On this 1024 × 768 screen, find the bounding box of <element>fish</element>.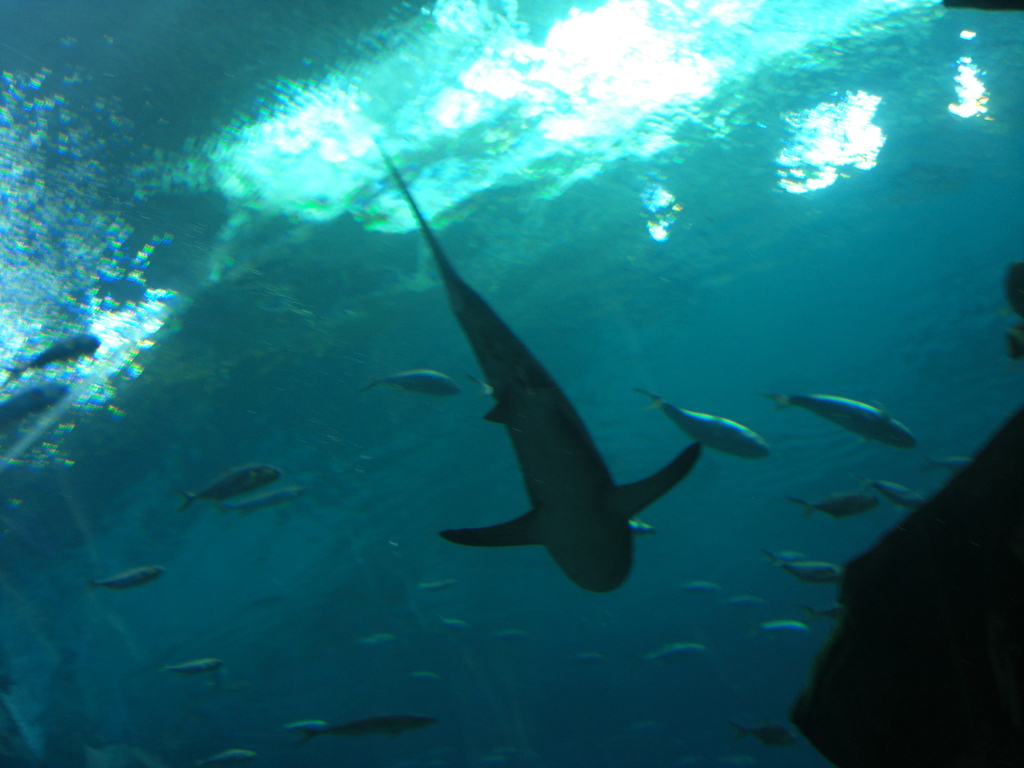
Bounding box: 915 455 977 465.
